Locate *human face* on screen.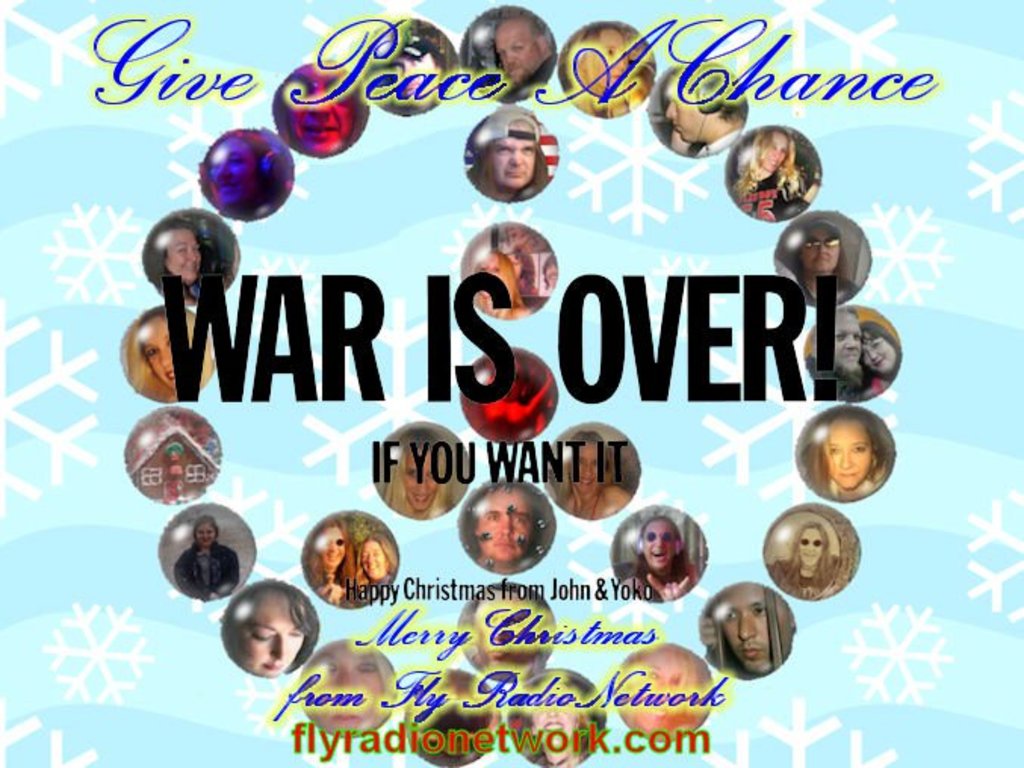
On screen at 590/26/631/89.
